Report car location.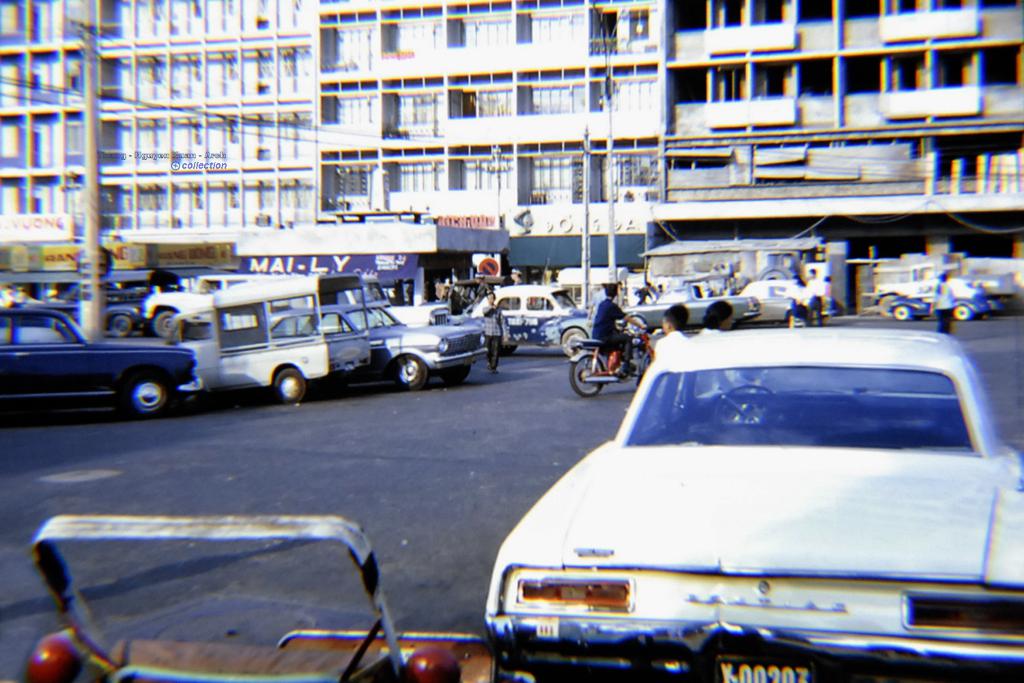
Report: bbox=(24, 516, 493, 682).
